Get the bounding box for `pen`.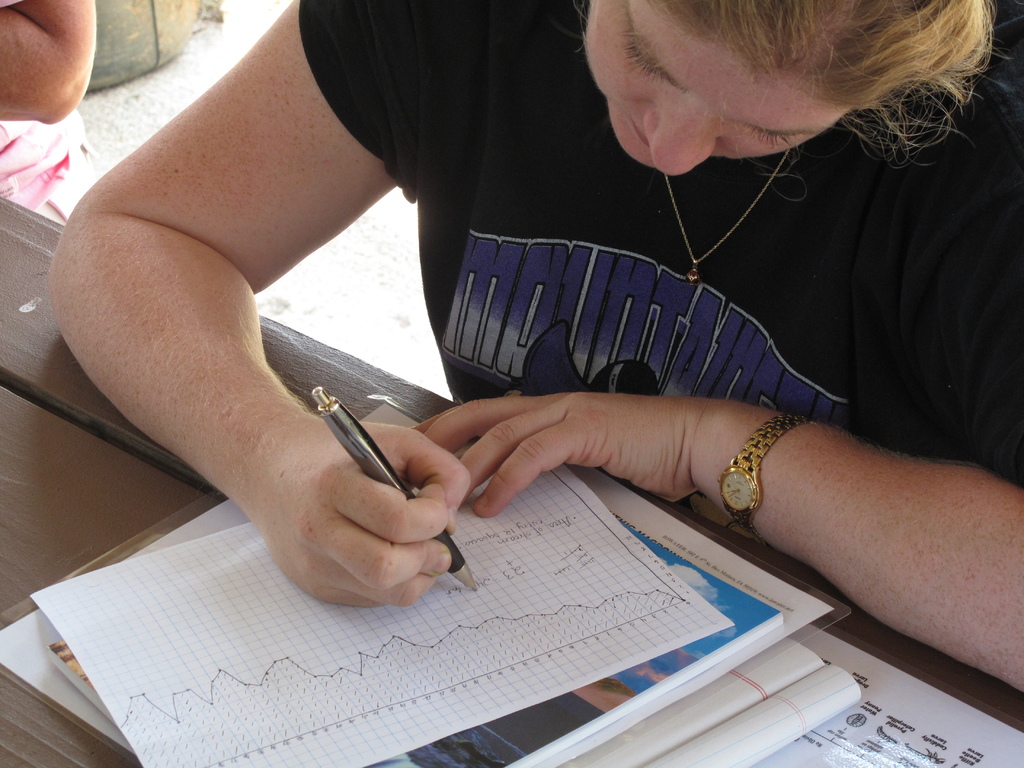
l=311, t=385, r=479, b=589.
